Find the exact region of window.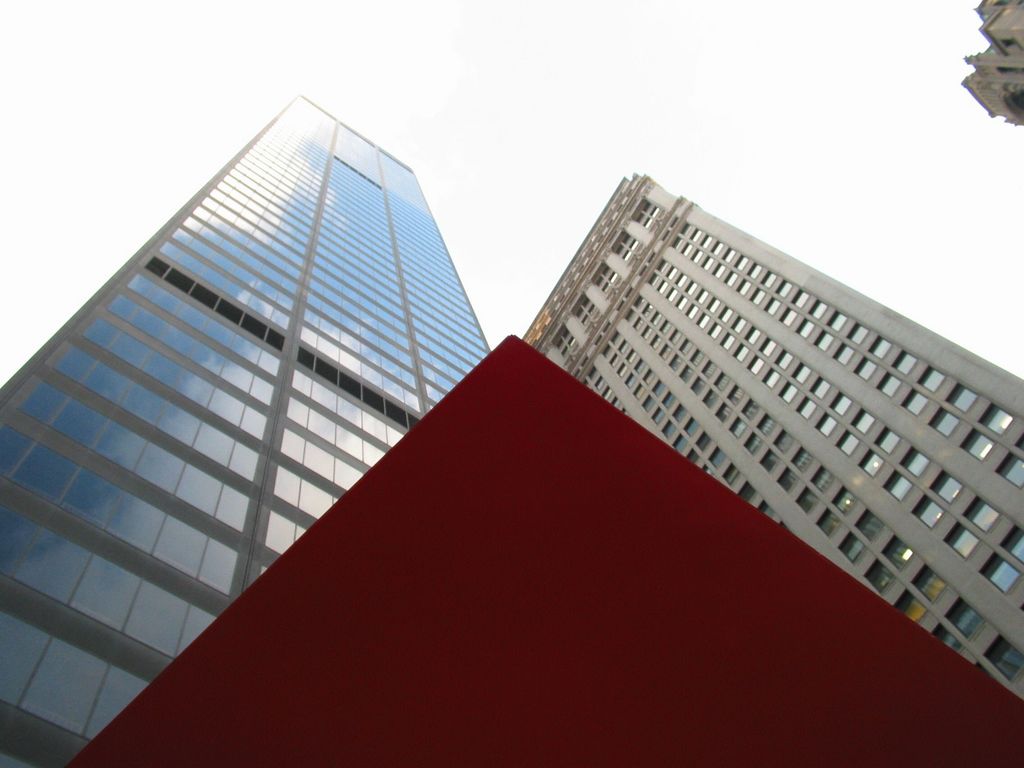
Exact region: select_region(773, 351, 794, 371).
